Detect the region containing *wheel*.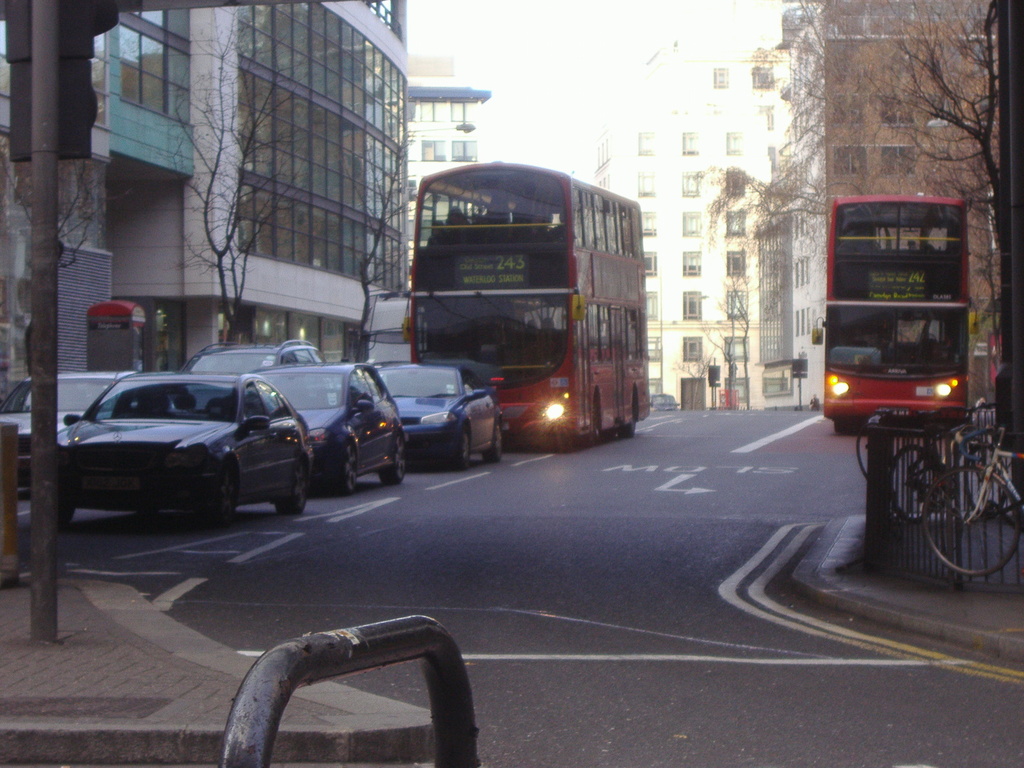
[330,438,361,497].
